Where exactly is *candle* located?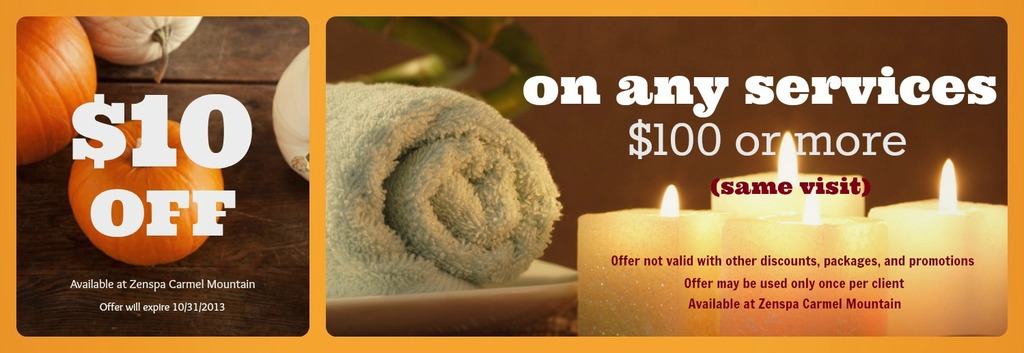
Its bounding box is [725,187,888,343].
